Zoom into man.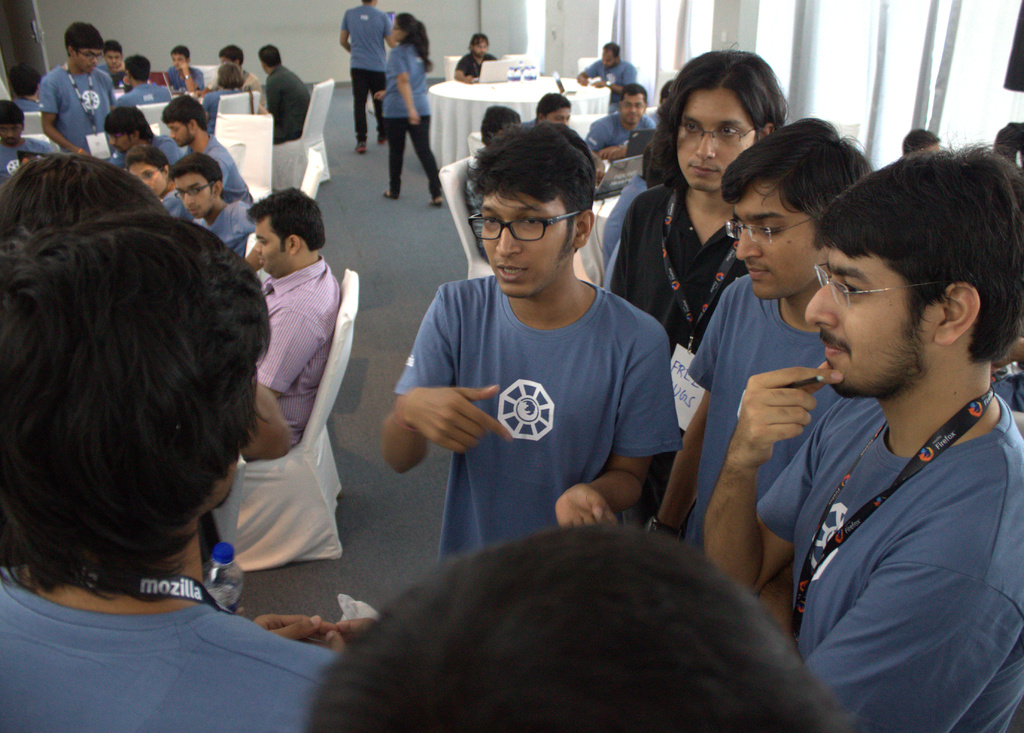
Zoom target: l=640, t=114, r=877, b=560.
